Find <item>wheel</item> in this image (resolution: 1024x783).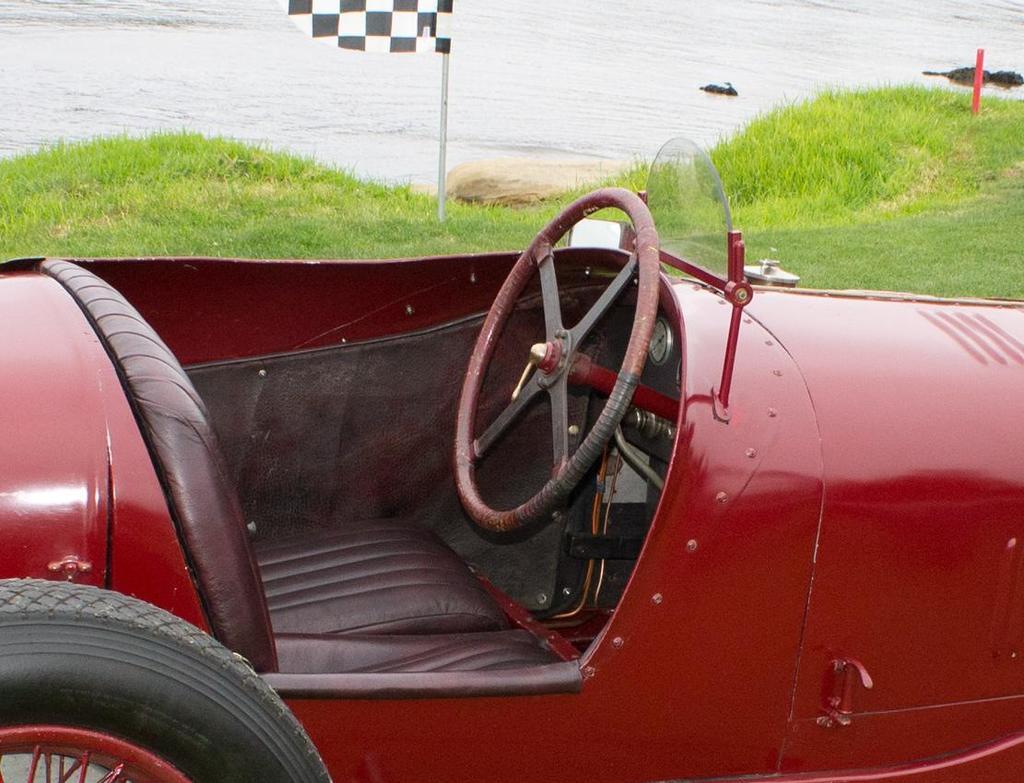
0 576 333 782.
